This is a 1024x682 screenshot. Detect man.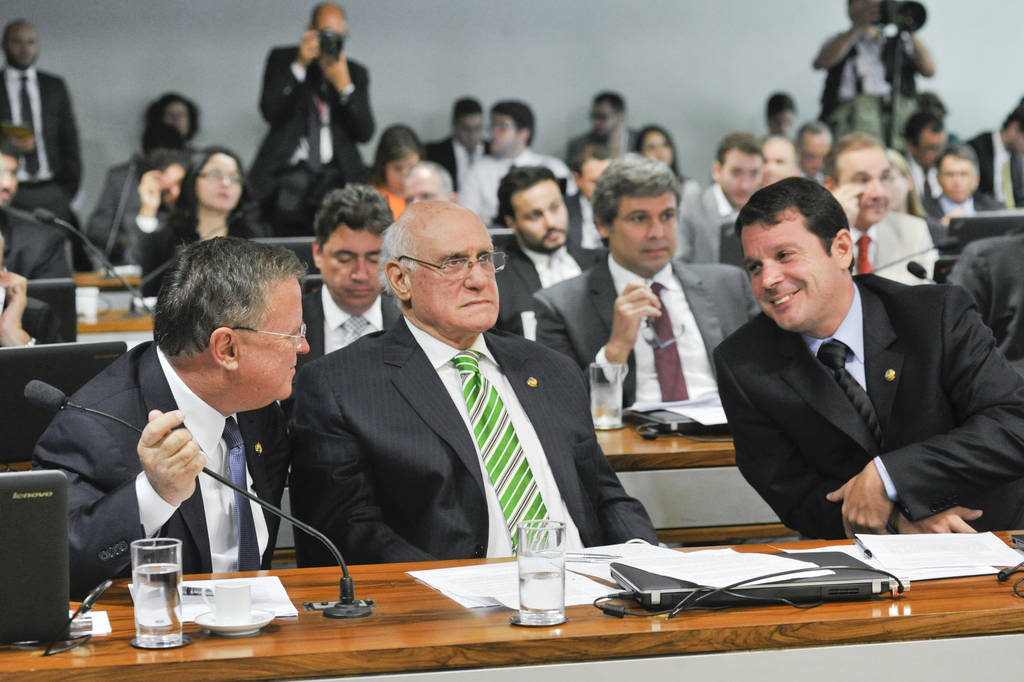
<bbox>5, 252, 344, 634</bbox>.
